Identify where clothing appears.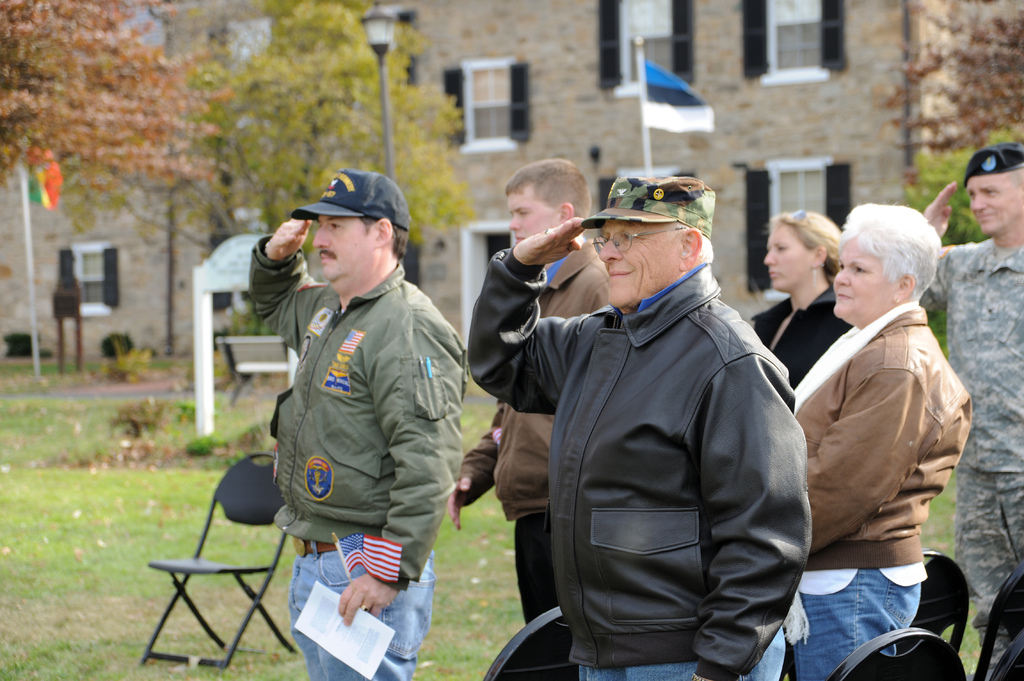
Appears at left=250, top=243, right=465, bottom=680.
